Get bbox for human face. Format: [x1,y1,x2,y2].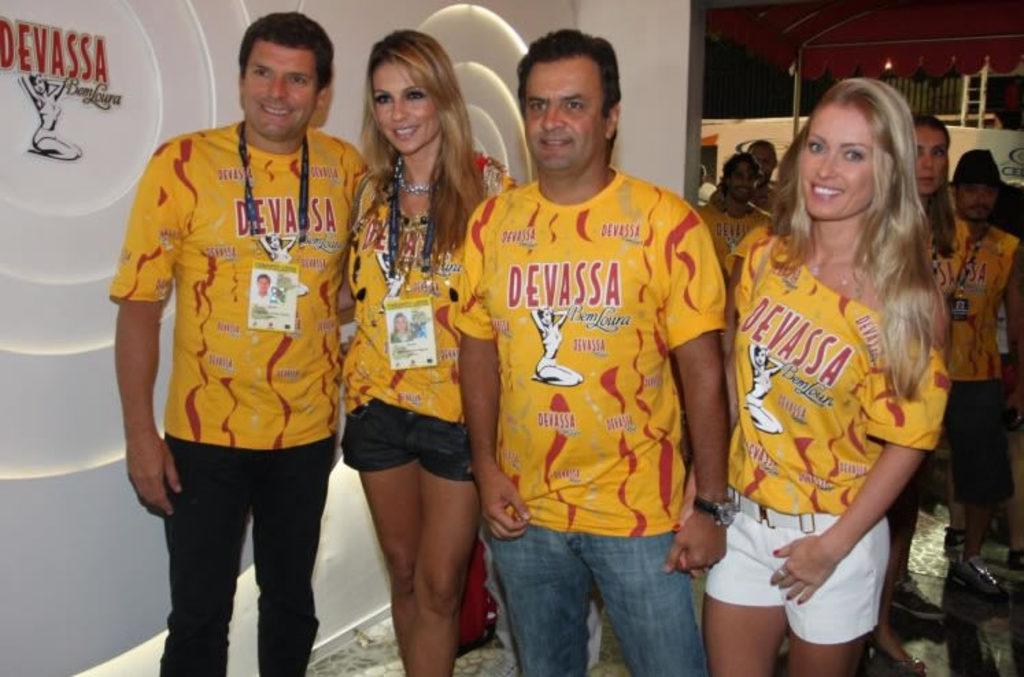
[522,64,609,174].
